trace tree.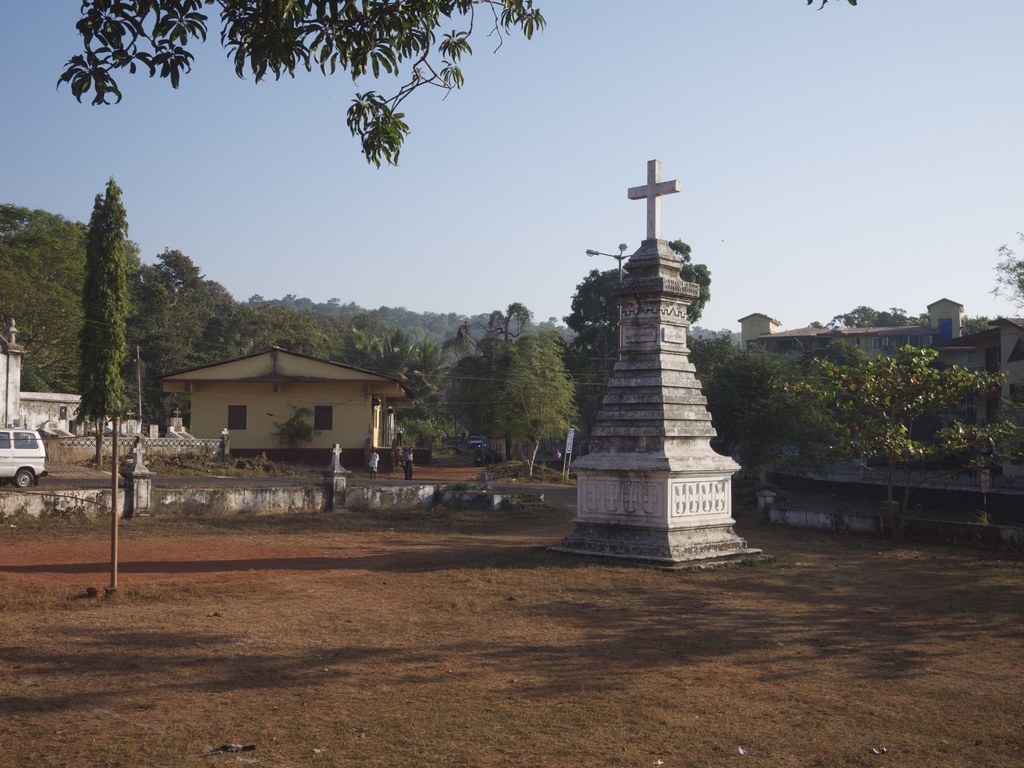
Traced to left=959, top=311, right=999, bottom=339.
